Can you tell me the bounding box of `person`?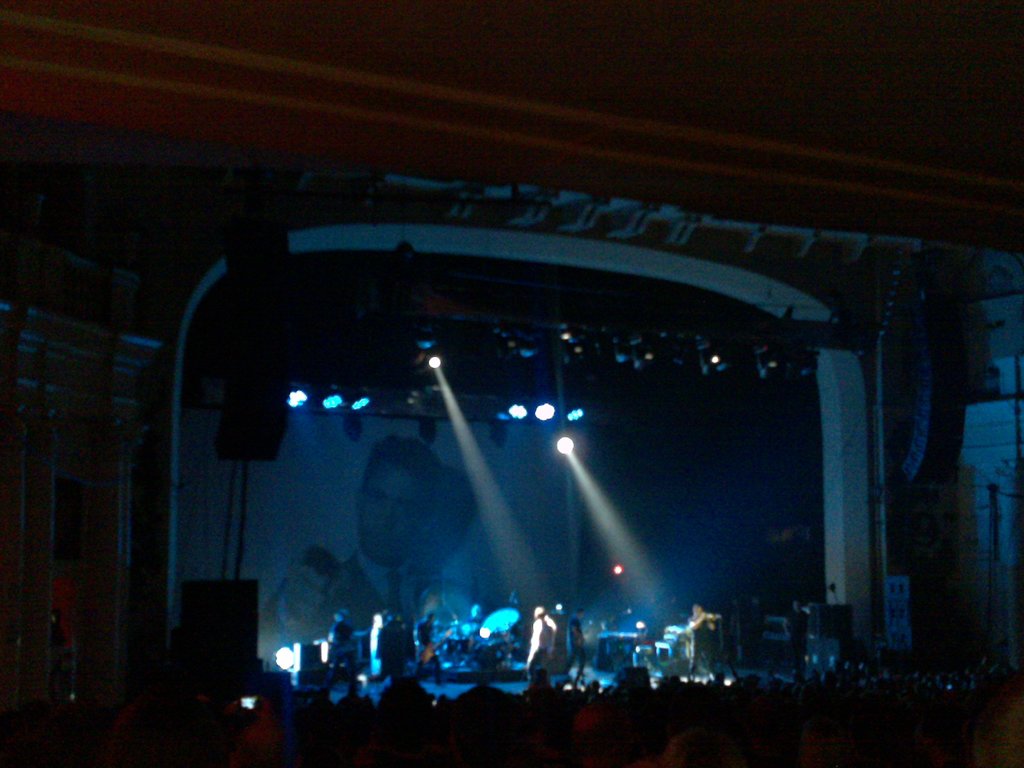
563 609 591 689.
